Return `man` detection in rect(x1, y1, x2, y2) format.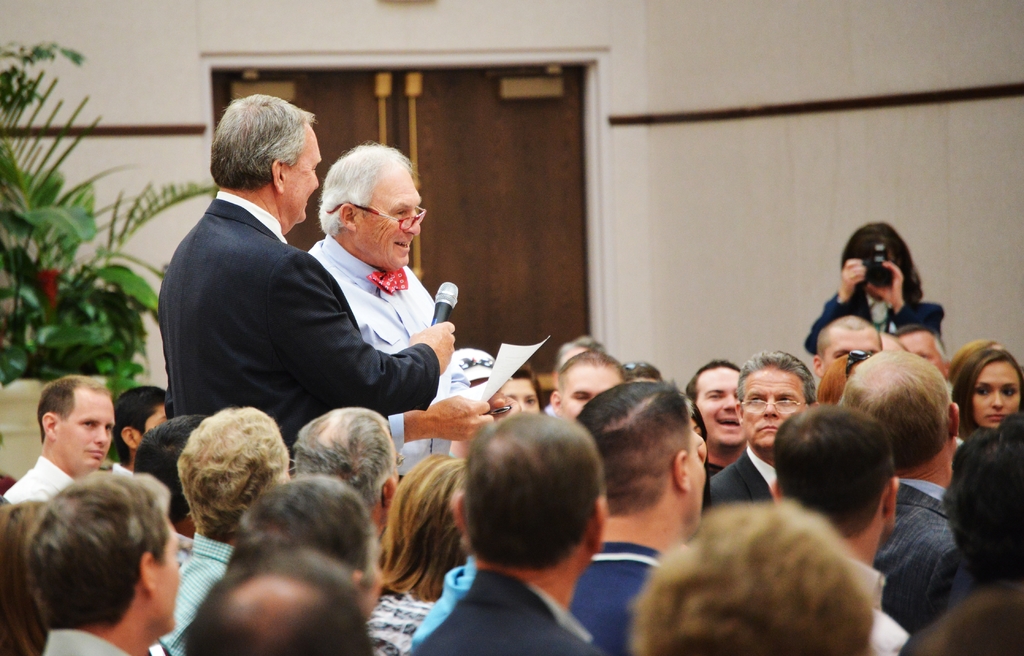
rect(803, 311, 879, 406).
